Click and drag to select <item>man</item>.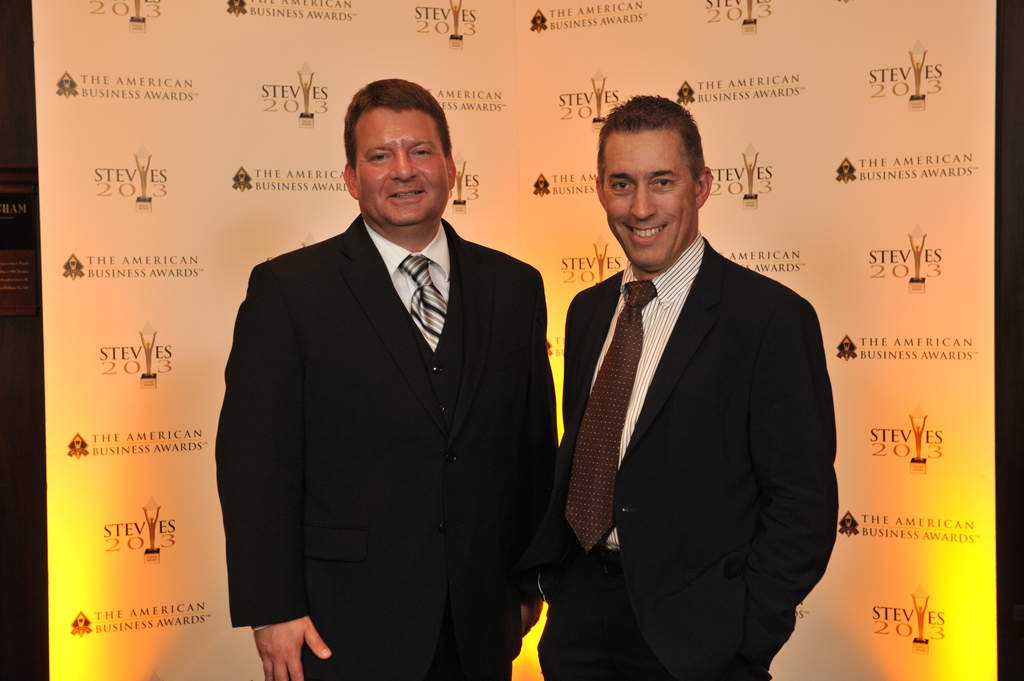
Selection: rect(215, 77, 559, 680).
